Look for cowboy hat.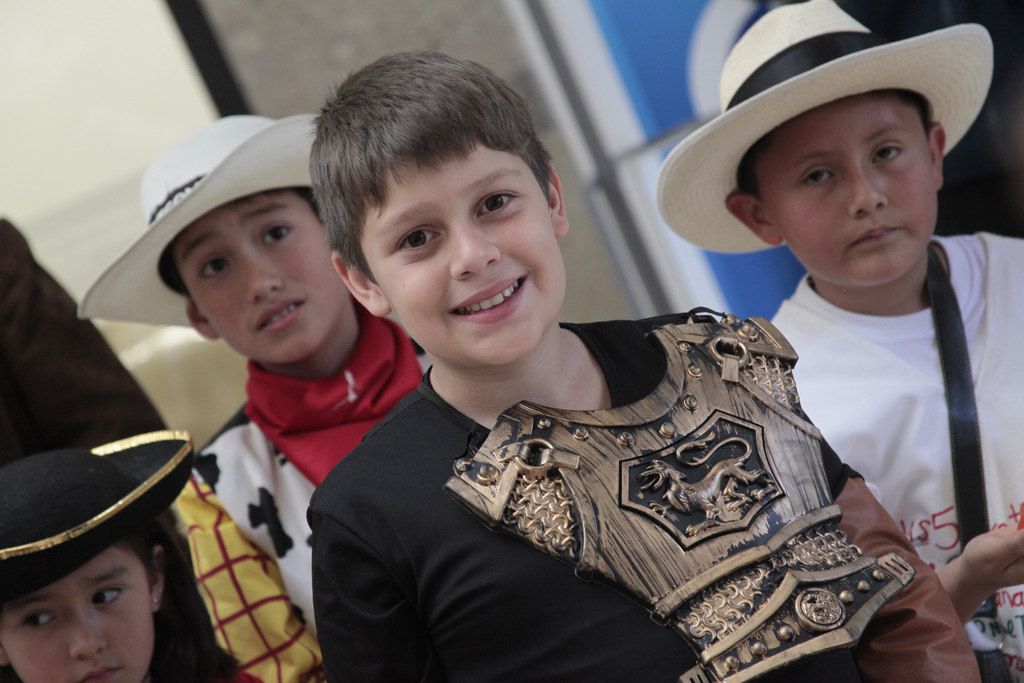
Found: 75:111:324:323.
